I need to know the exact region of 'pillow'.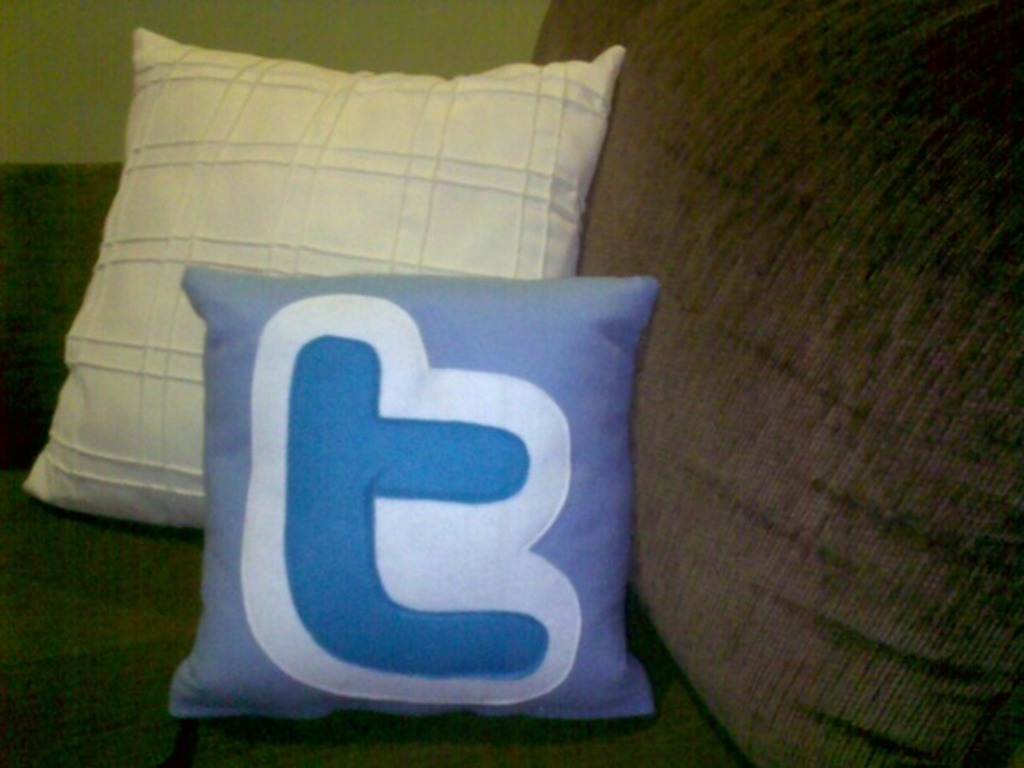
Region: bbox=(10, 29, 630, 546).
